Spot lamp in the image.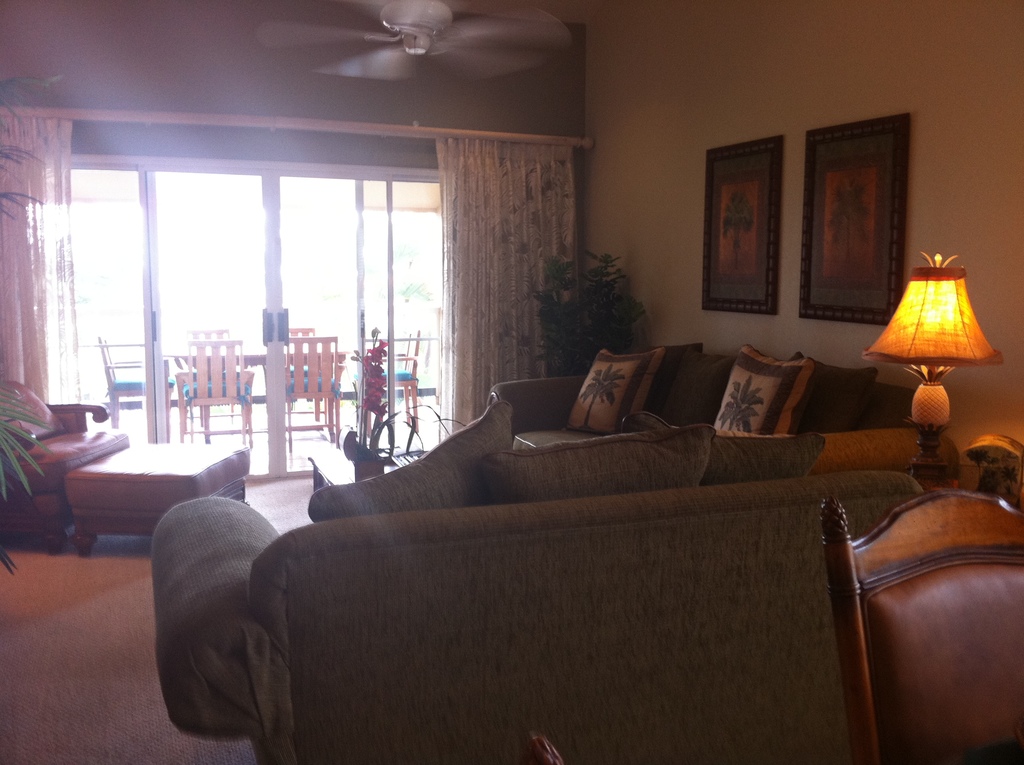
lamp found at 867/254/1002/483.
